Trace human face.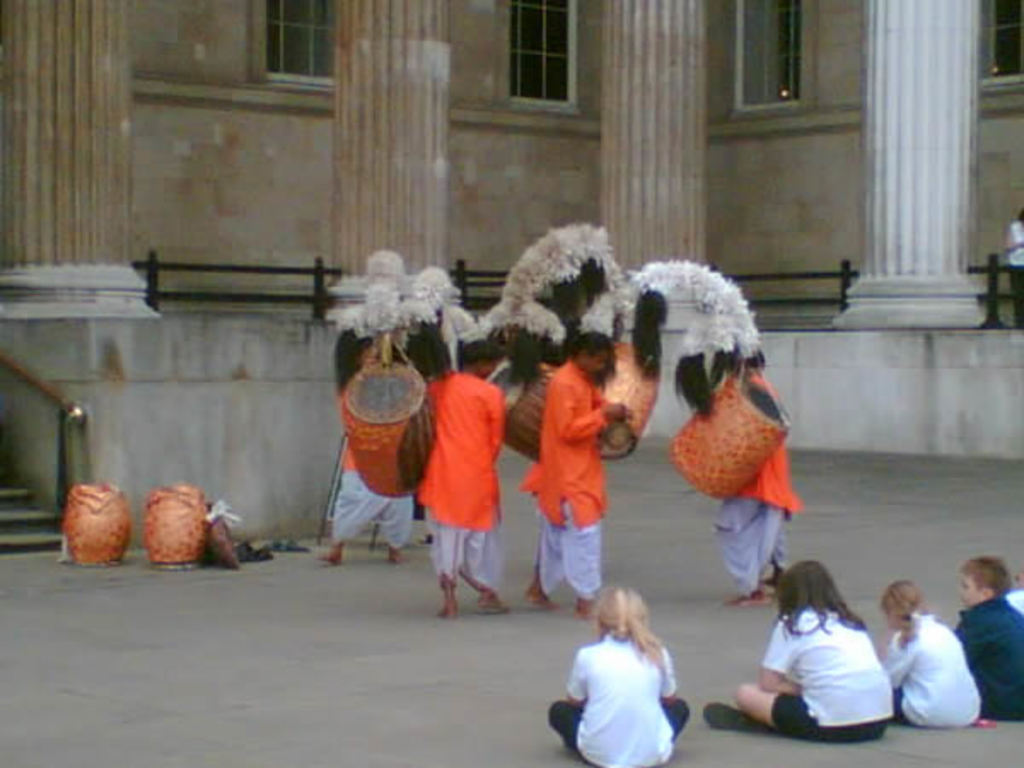
Traced to crop(959, 579, 976, 609).
